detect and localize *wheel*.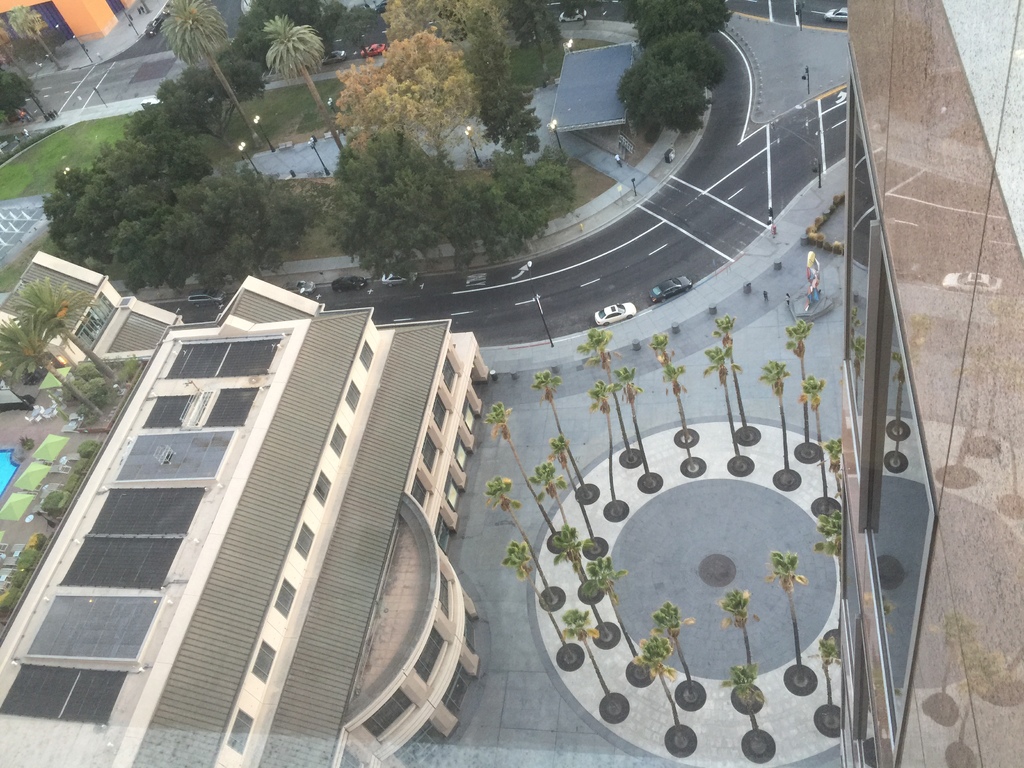
Localized at 152, 31, 154, 35.
